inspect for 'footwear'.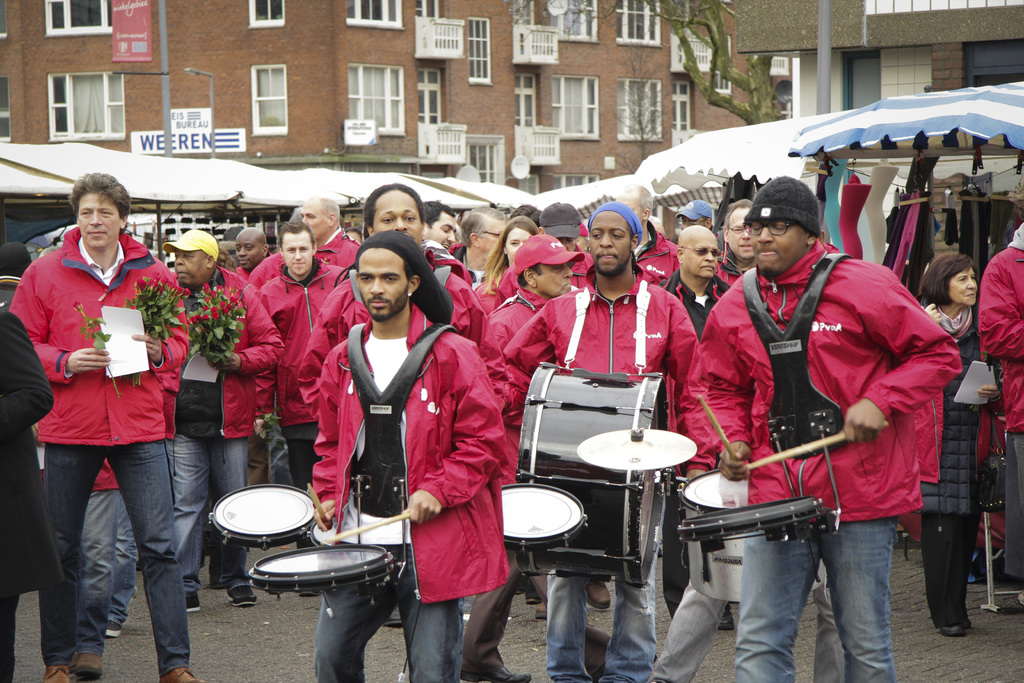
Inspection: [460, 664, 541, 682].
